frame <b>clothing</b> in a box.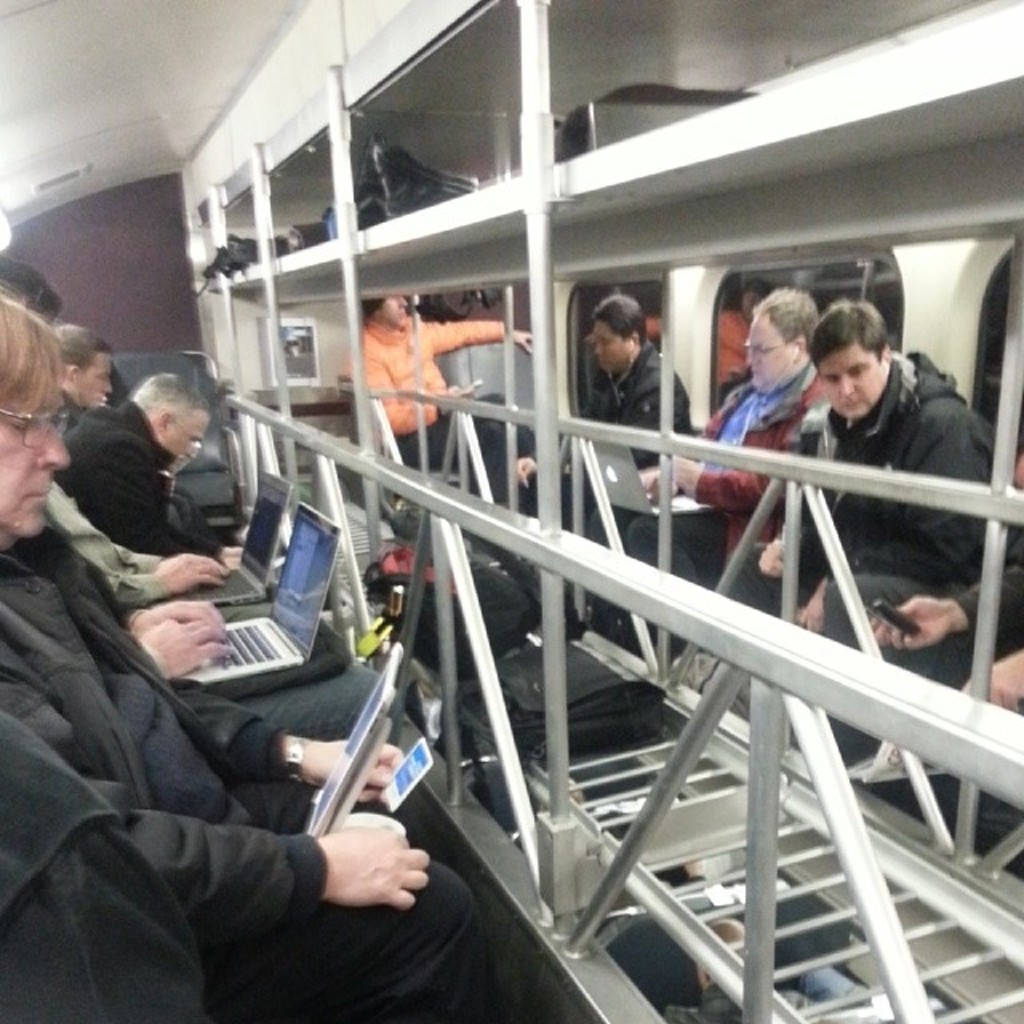
62/400/85/418.
